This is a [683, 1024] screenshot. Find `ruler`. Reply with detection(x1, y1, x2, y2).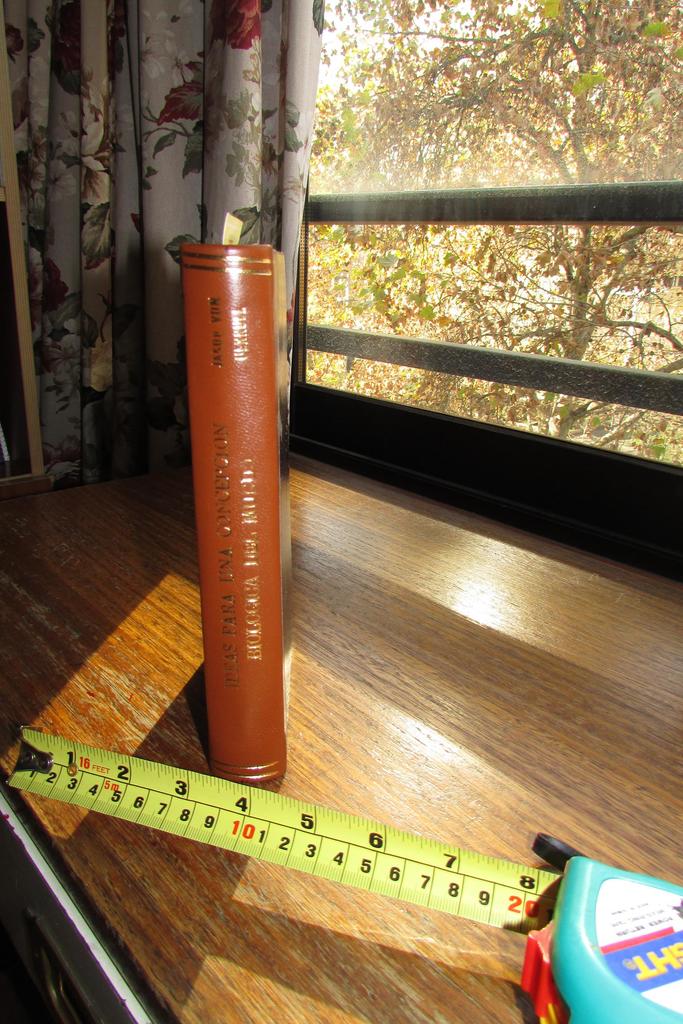
detection(10, 722, 563, 935).
